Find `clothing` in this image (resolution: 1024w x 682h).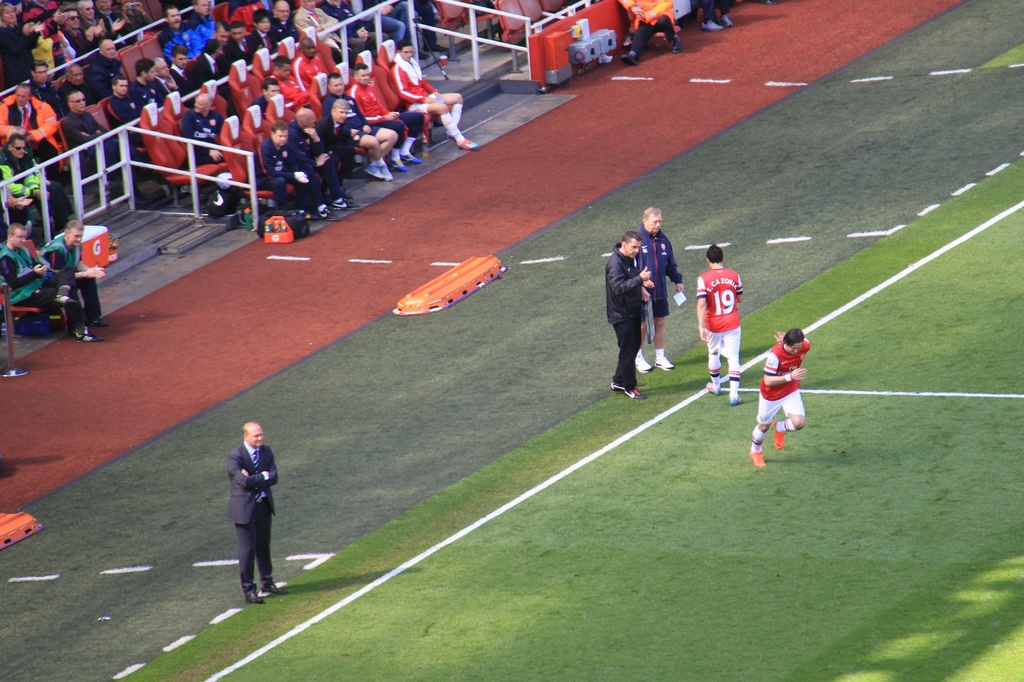
box(755, 350, 811, 422).
